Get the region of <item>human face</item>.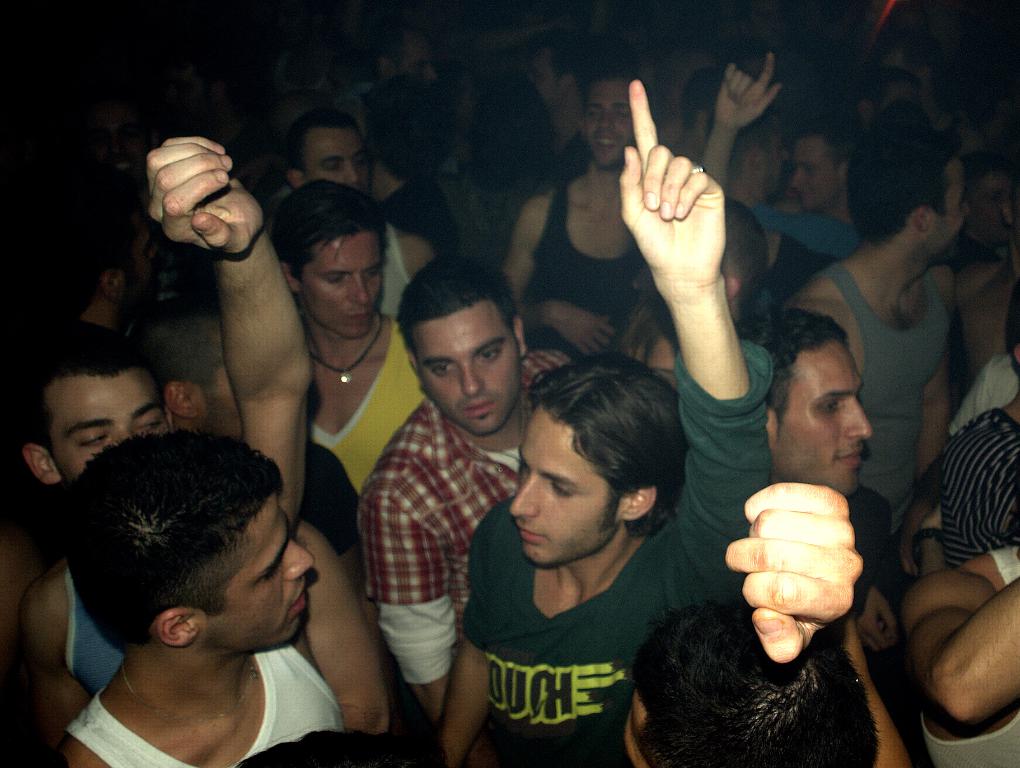
x1=792, y1=137, x2=837, y2=209.
